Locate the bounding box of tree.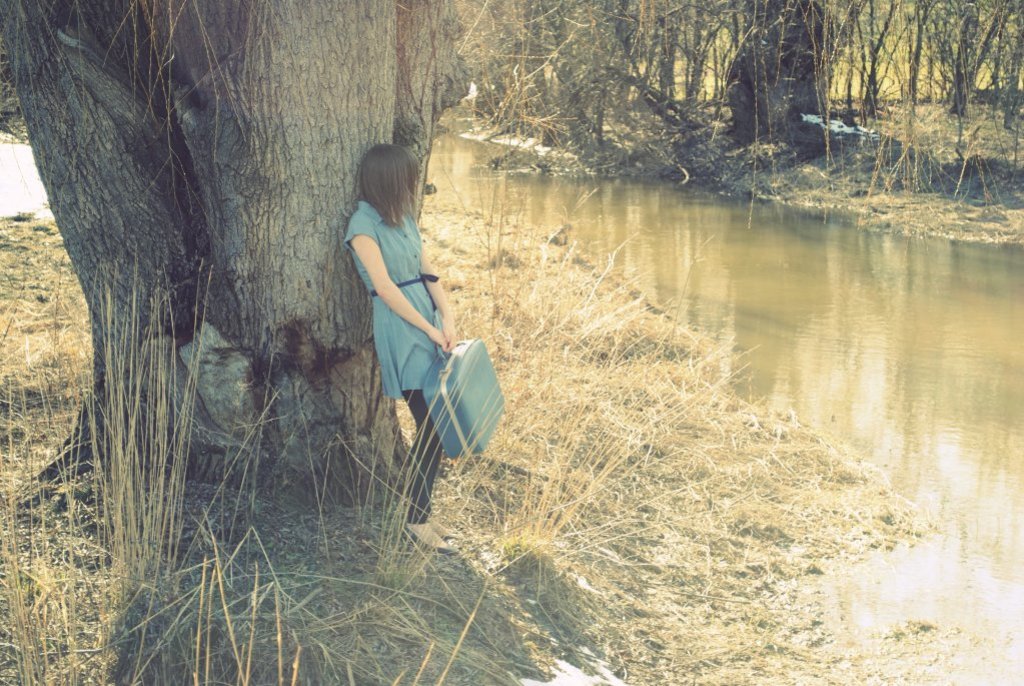
Bounding box: l=441, t=0, r=1023, b=168.
